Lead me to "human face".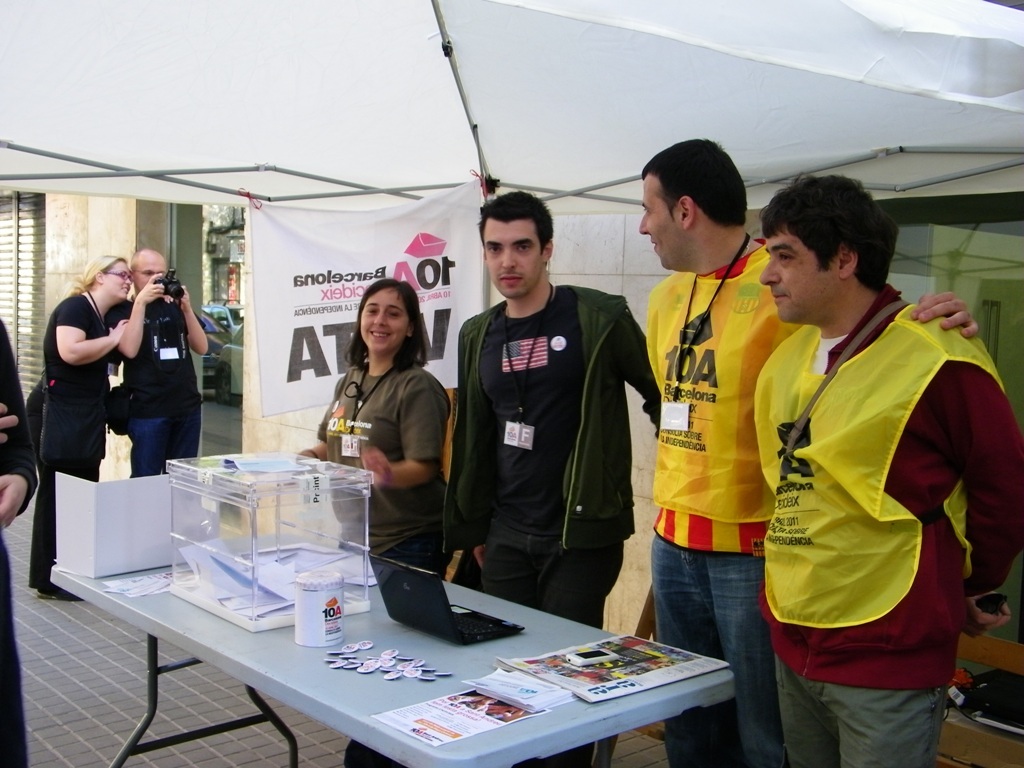
Lead to left=358, top=288, right=402, bottom=351.
